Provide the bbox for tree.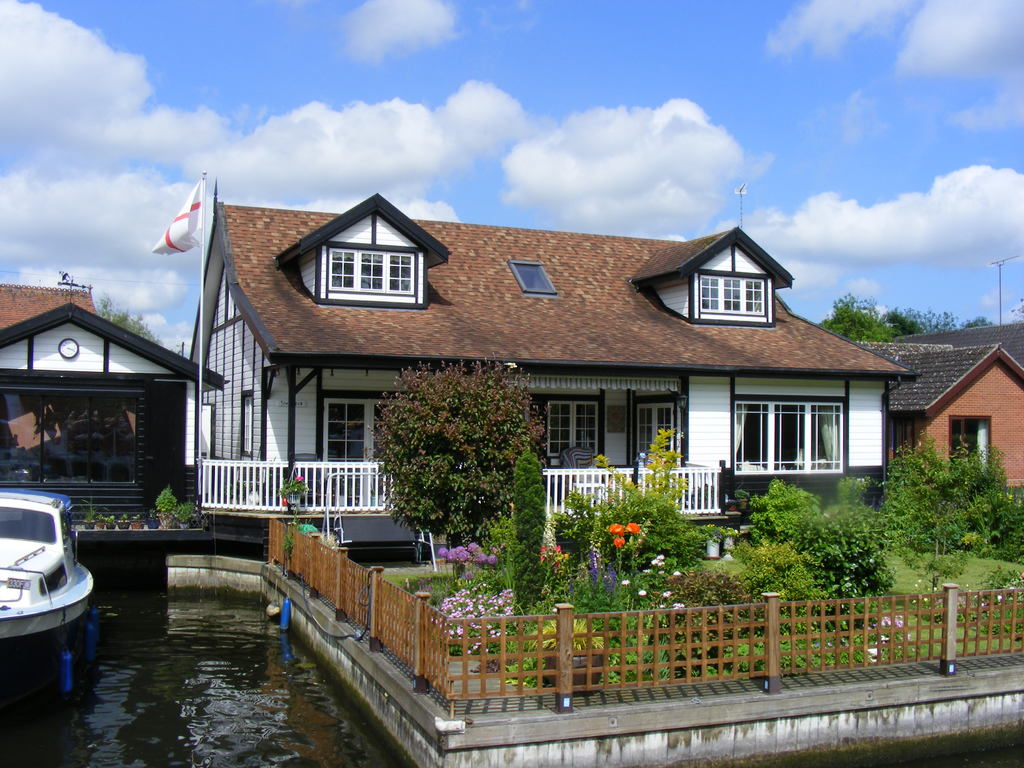
<box>93,288,165,345</box>.
